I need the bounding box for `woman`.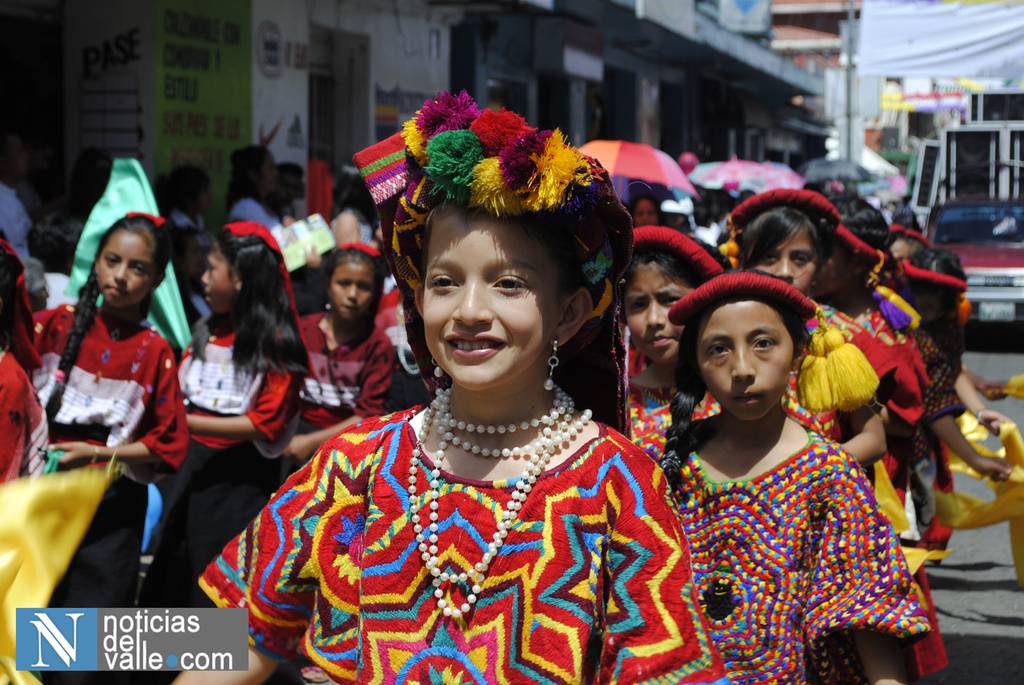
Here it is: detection(642, 260, 927, 684).
